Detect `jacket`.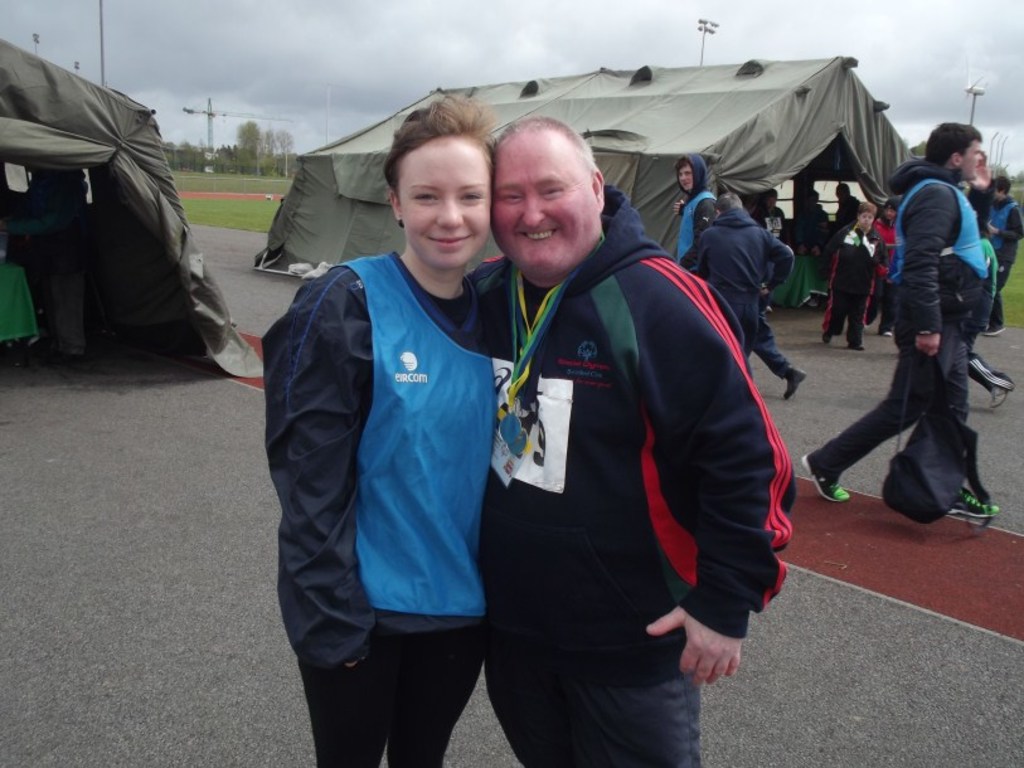
Detected at box=[688, 218, 816, 376].
